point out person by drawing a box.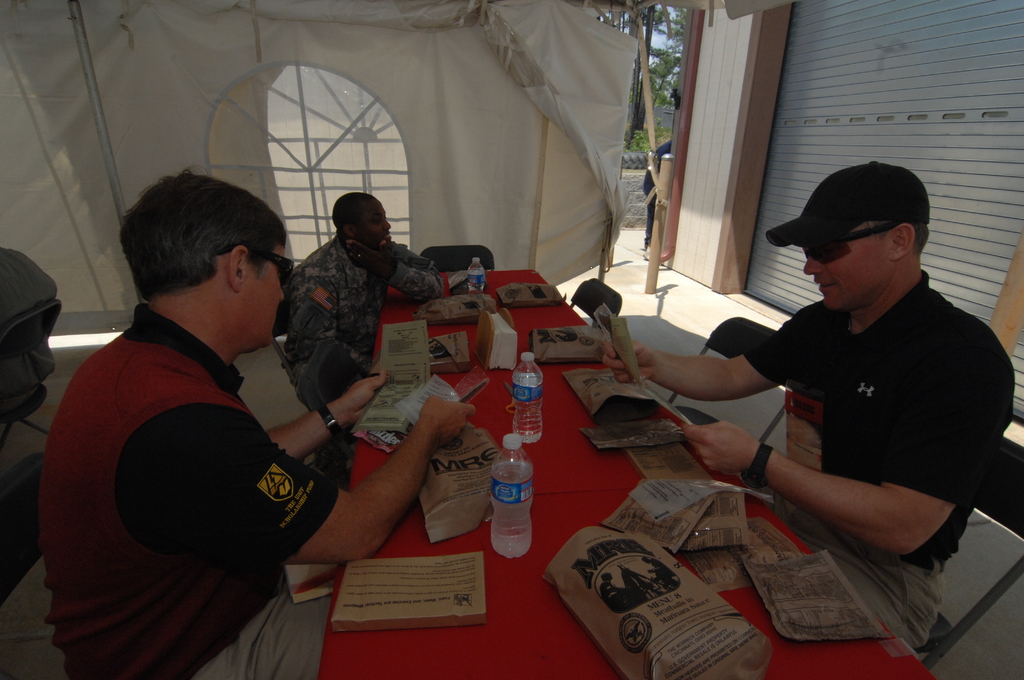
{"x1": 286, "y1": 191, "x2": 422, "y2": 428}.
